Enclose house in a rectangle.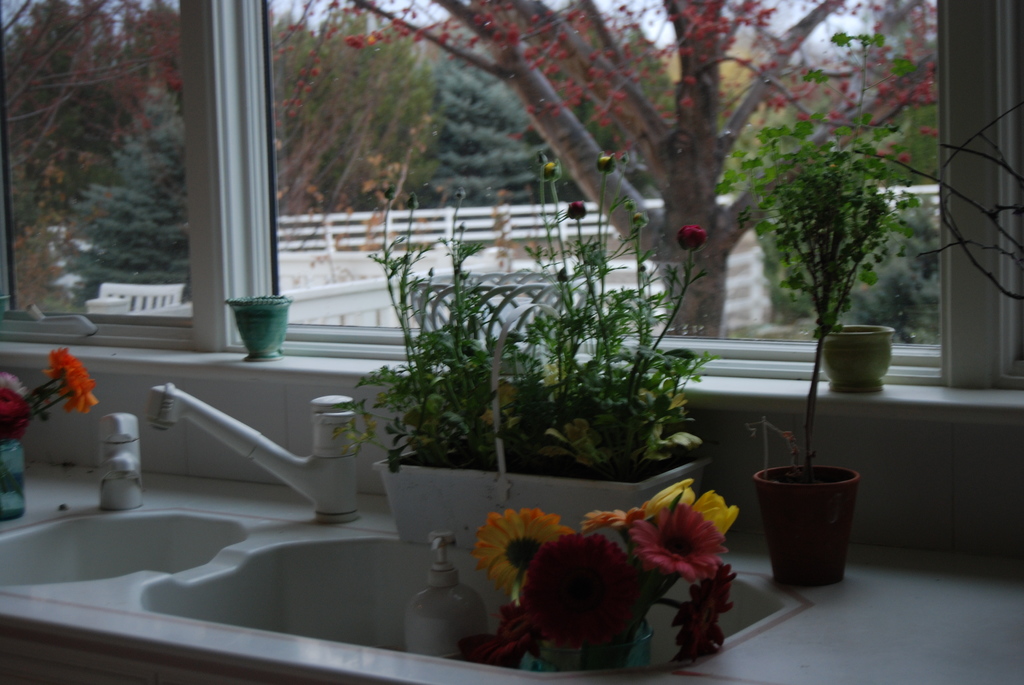
pyautogui.locateOnScreen(0, 0, 1016, 684).
